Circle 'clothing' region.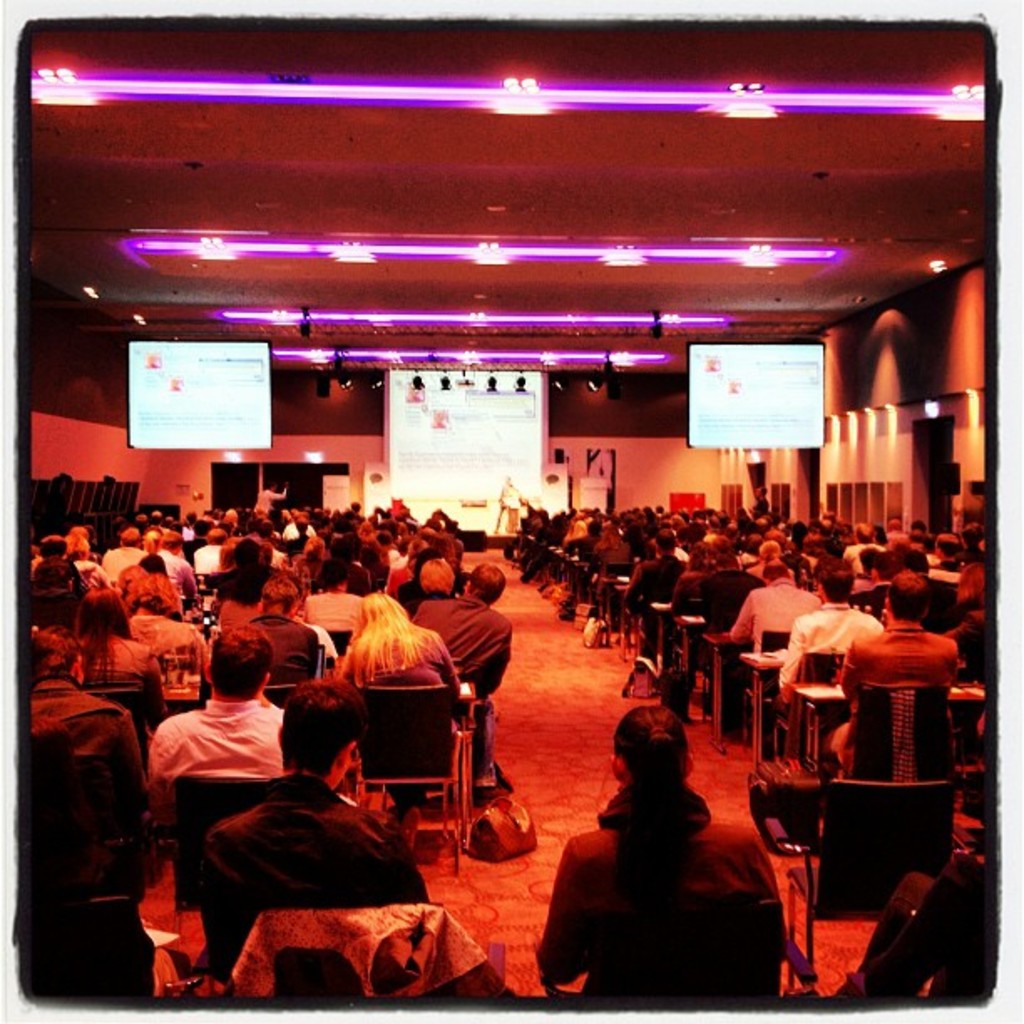
Region: 129, 604, 194, 673.
